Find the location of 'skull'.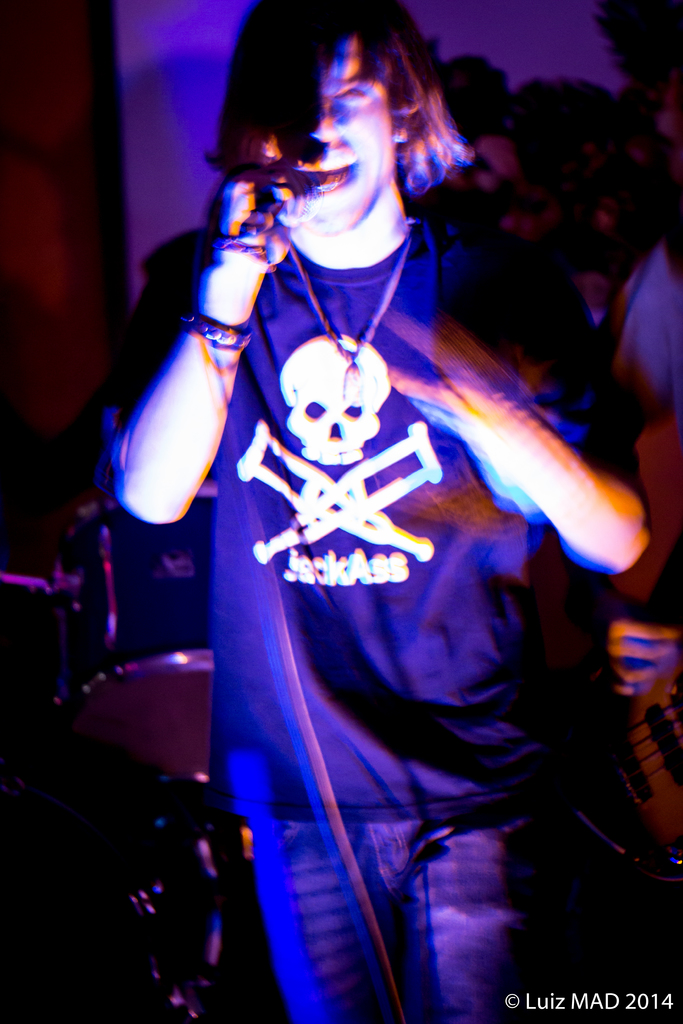
Location: select_region(278, 337, 391, 463).
